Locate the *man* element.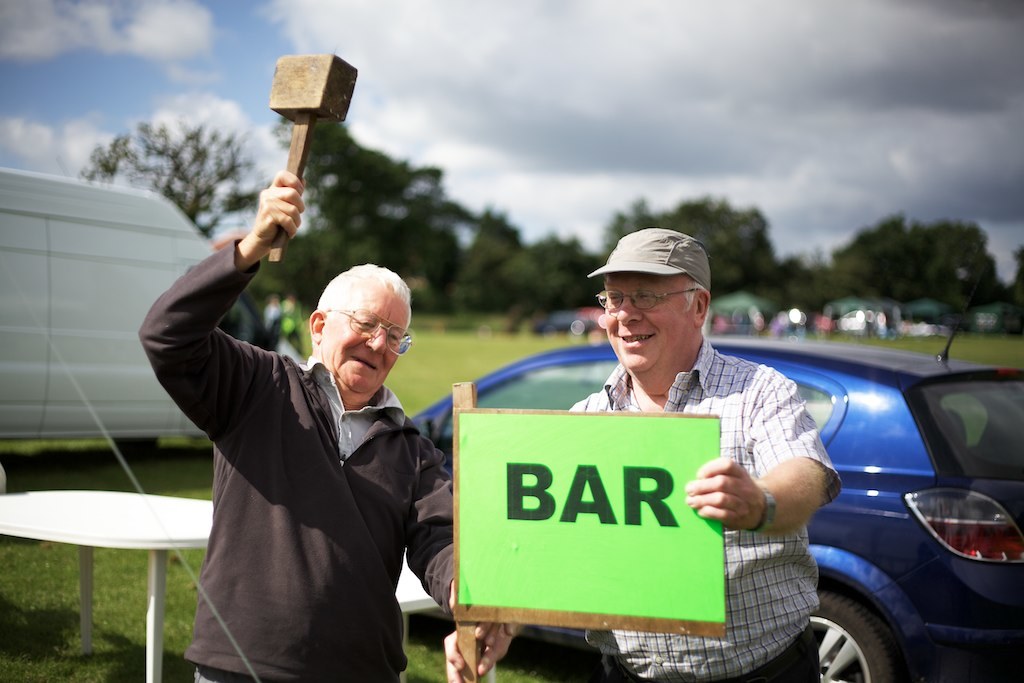
Element bbox: [left=134, top=163, right=486, bottom=682].
